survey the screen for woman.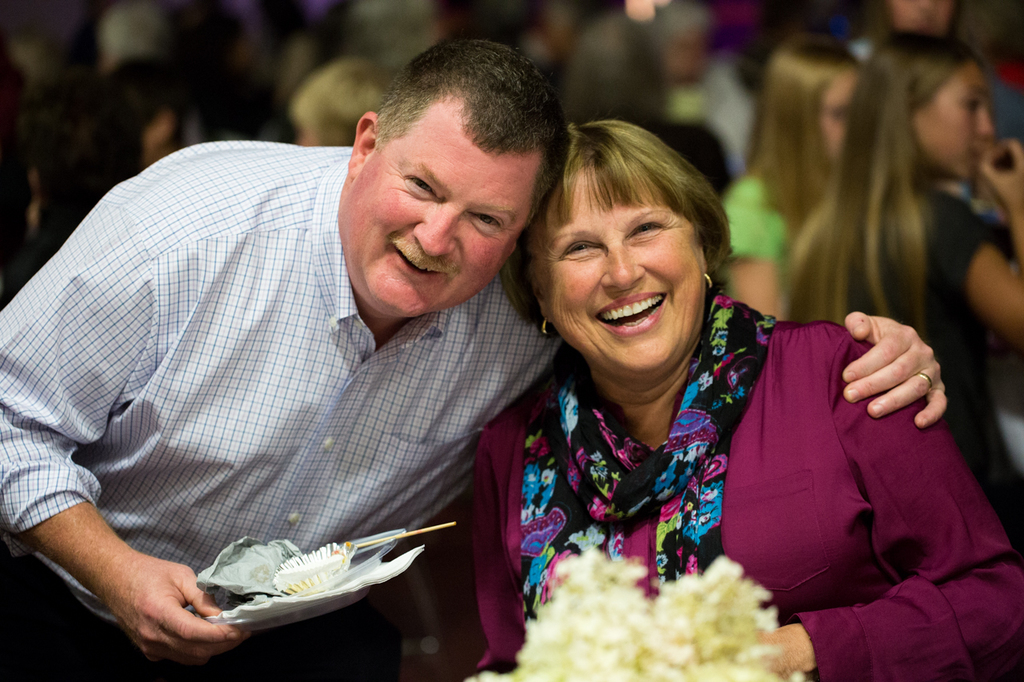
Survey found: detection(787, 27, 1023, 681).
